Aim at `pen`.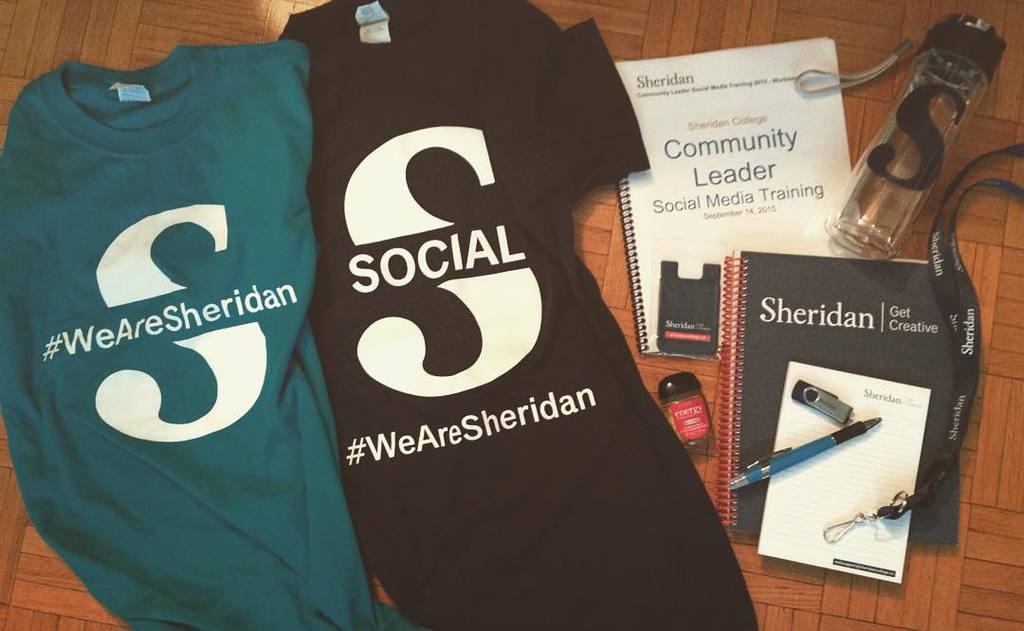
Aimed at <box>729,416,881,489</box>.
